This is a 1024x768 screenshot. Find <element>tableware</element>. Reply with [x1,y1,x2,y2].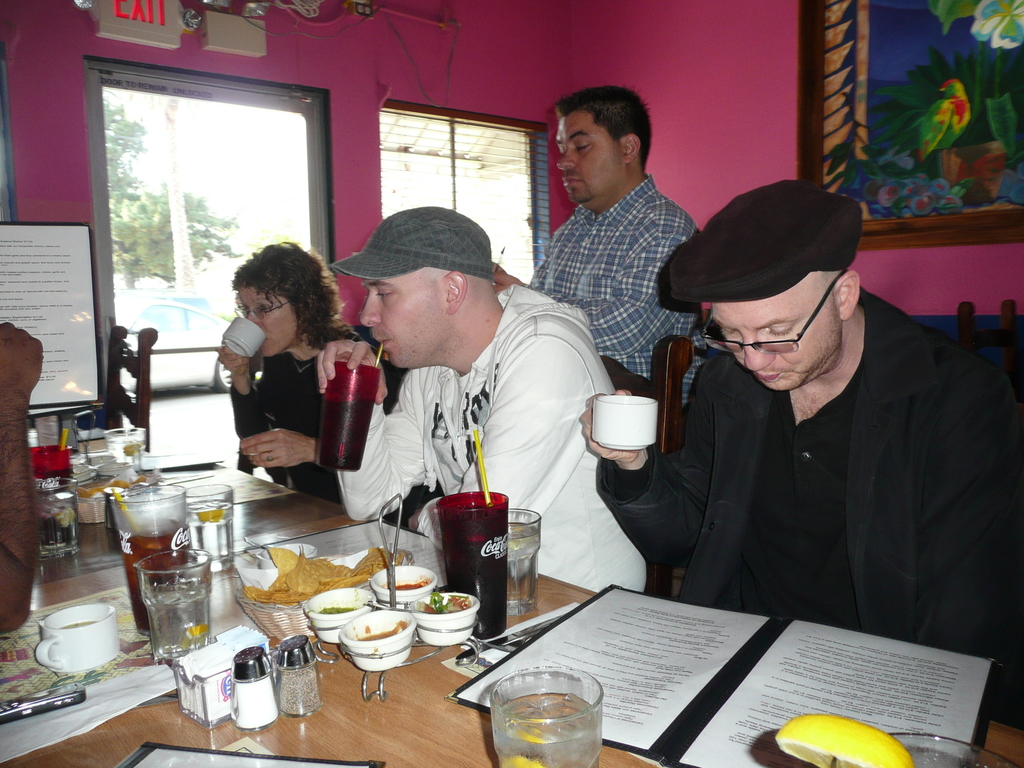
[435,481,508,636].
